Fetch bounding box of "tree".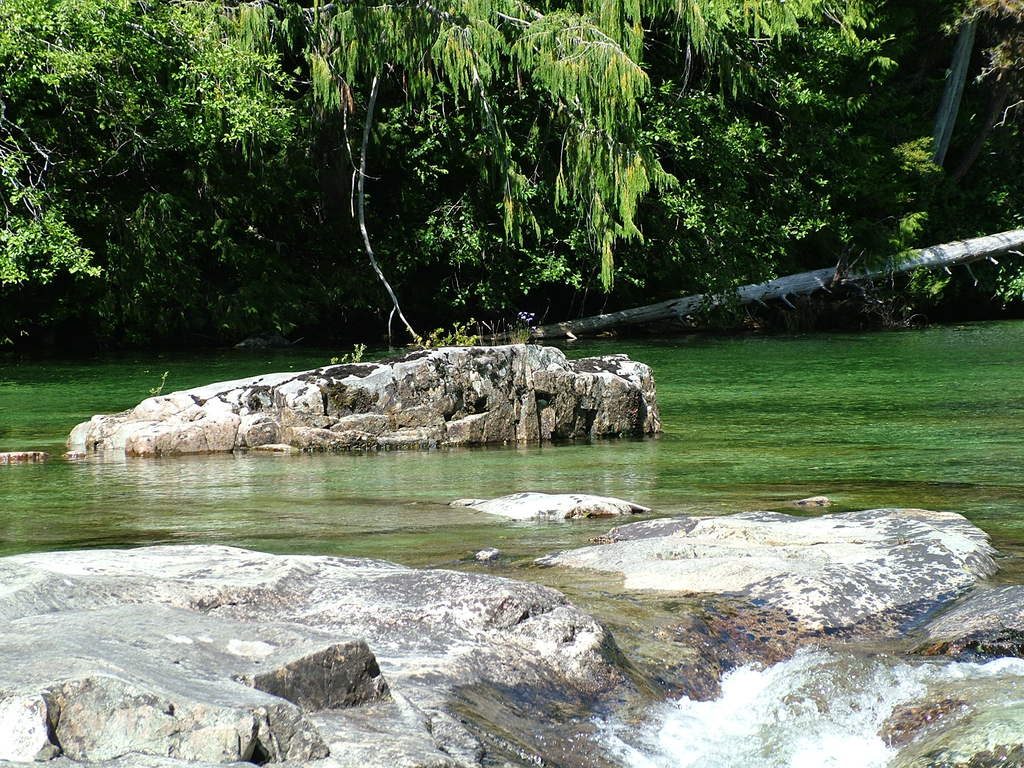
Bbox: 0 0 900 291.
